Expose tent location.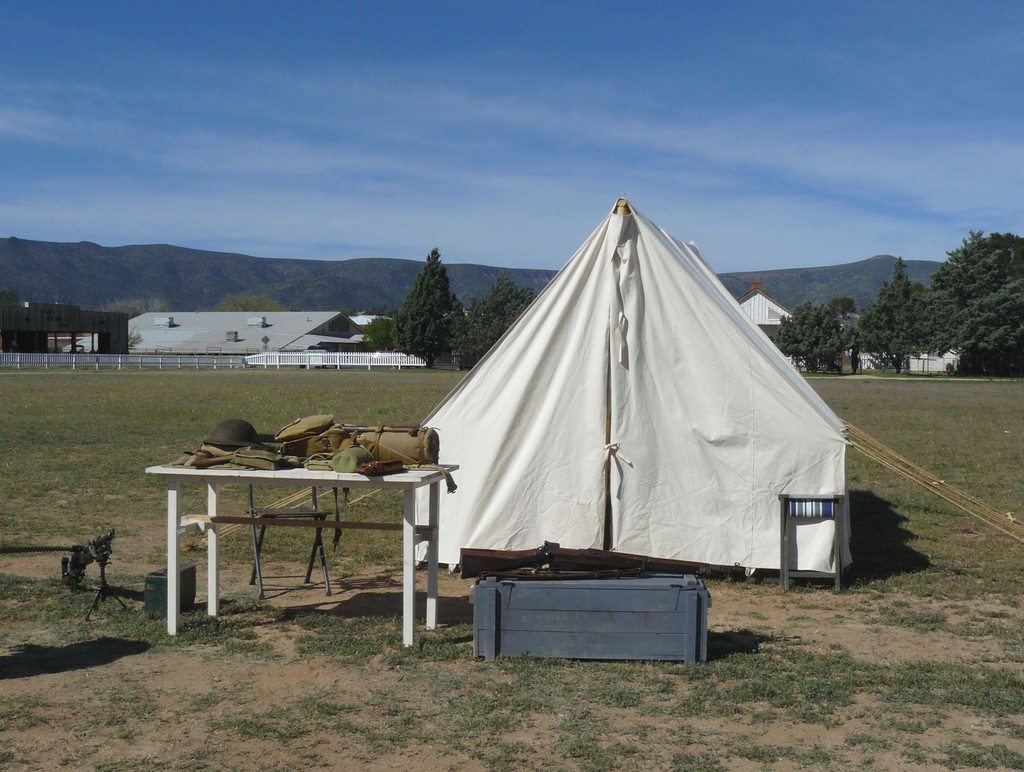
Exposed at locate(393, 190, 864, 625).
